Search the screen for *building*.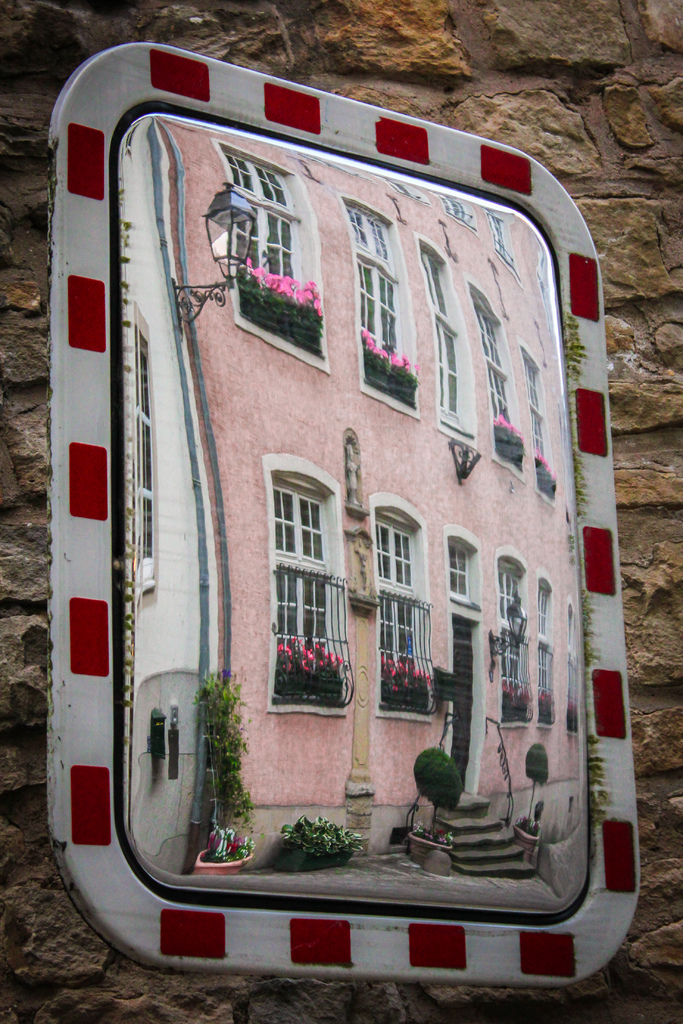
Found at Rect(149, 117, 581, 868).
